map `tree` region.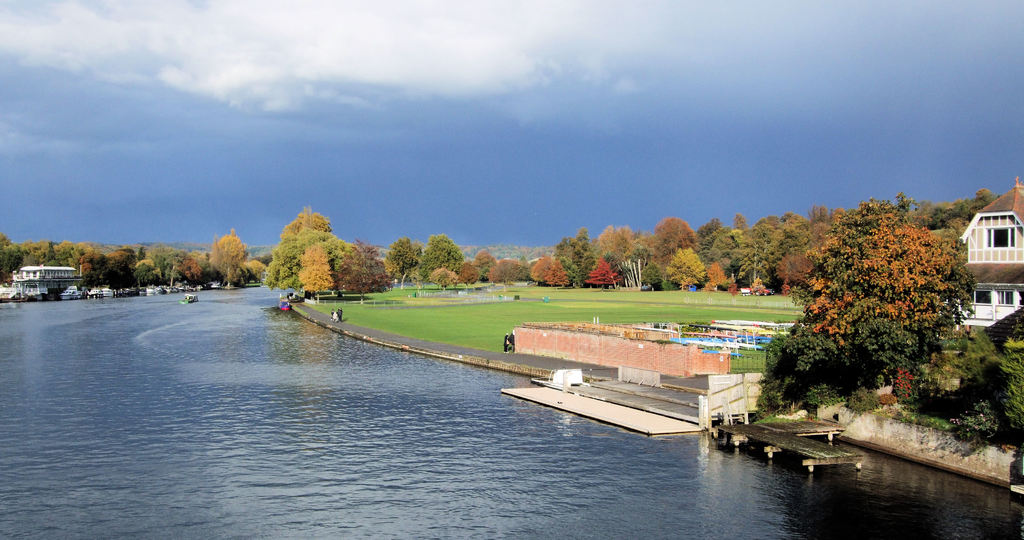
Mapped to 458/262/481/291.
